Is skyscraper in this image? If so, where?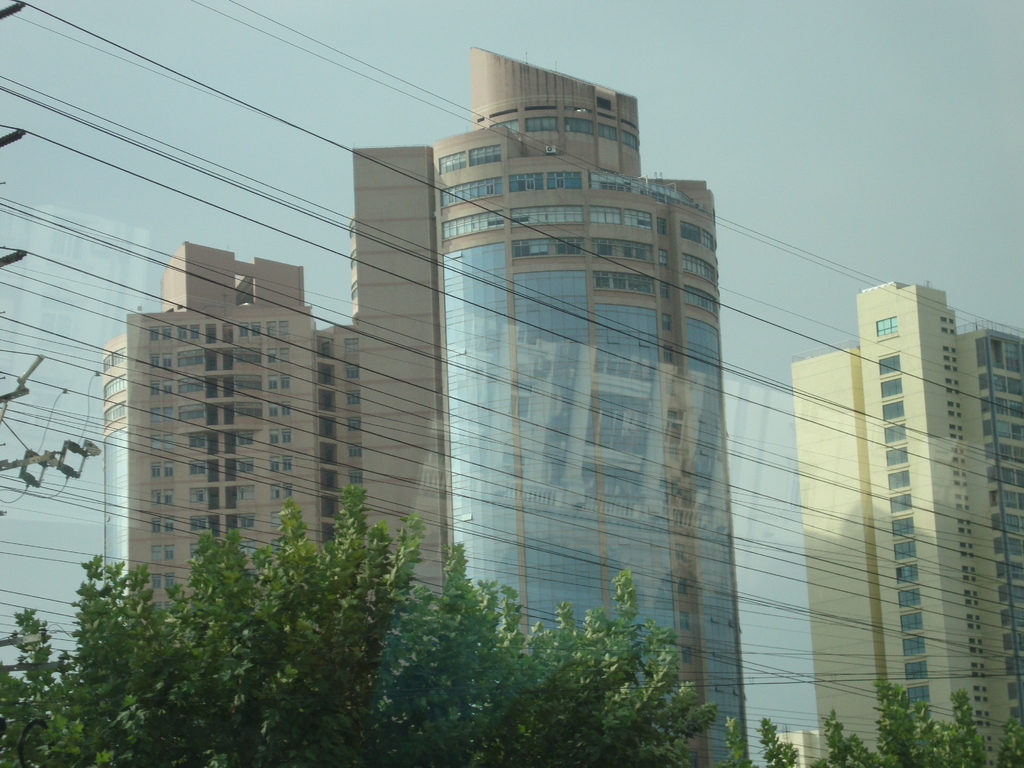
Yes, at (left=434, top=47, right=762, bottom=767).
